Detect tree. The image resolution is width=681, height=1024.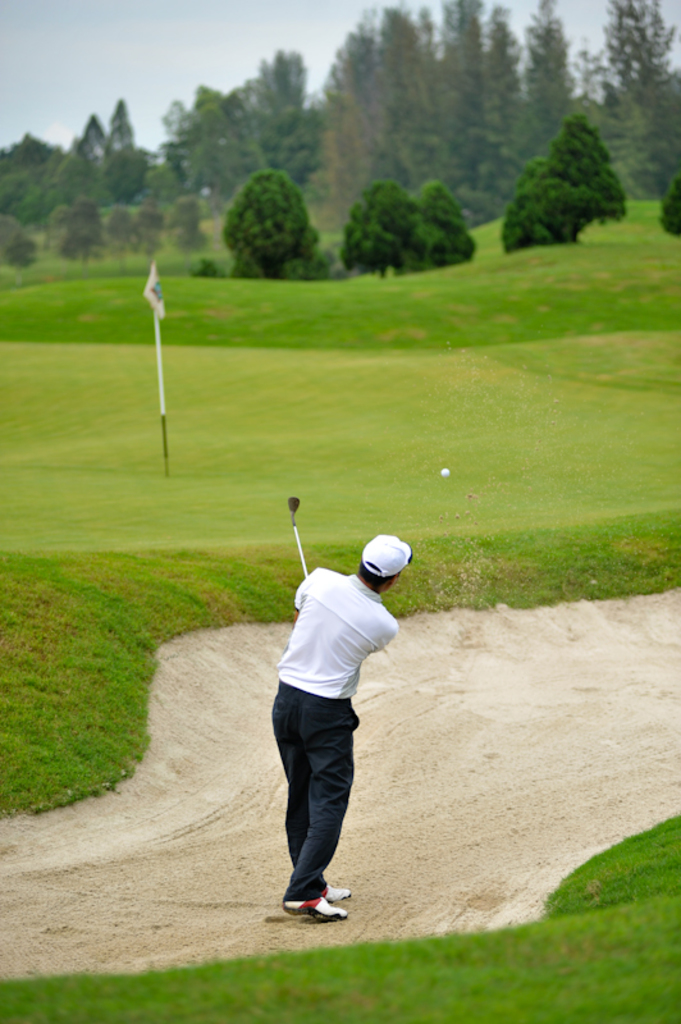
x1=224, y1=172, x2=315, y2=280.
